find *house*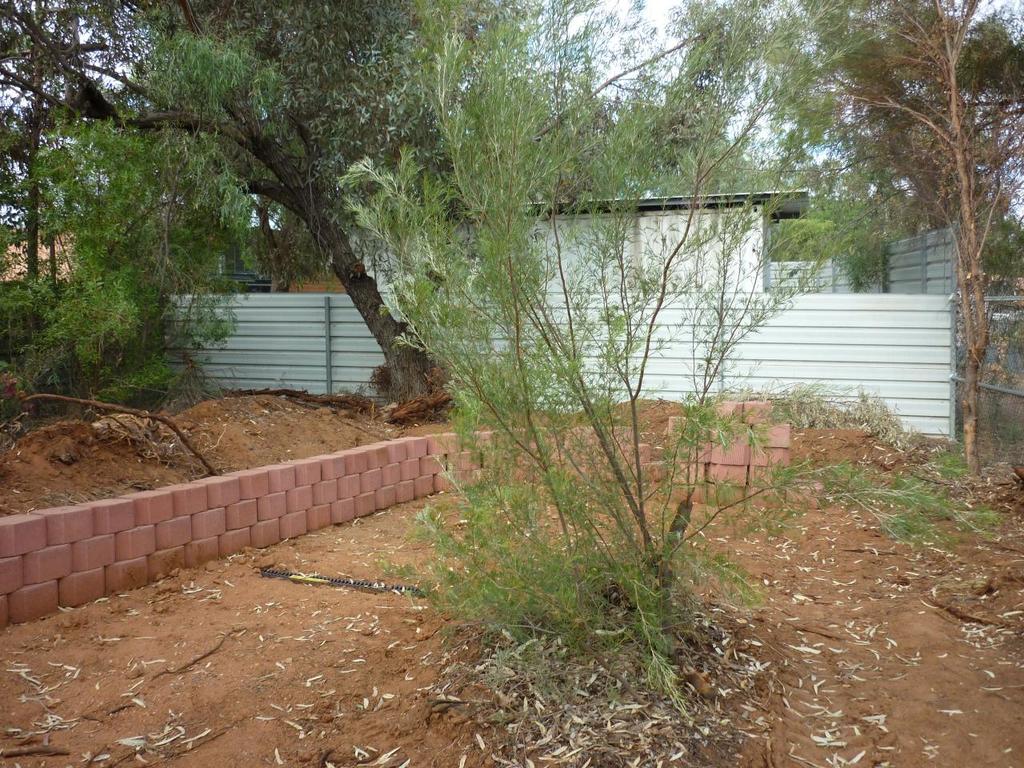
locate(111, 189, 954, 437)
